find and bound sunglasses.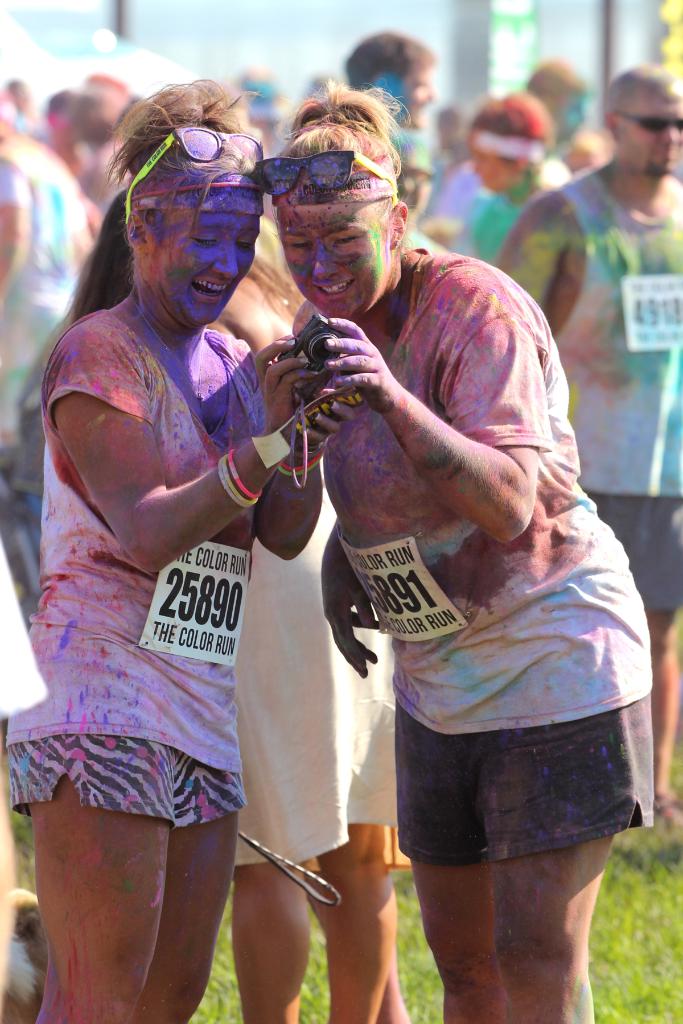
Bound: (left=122, top=127, right=263, bottom=226).
